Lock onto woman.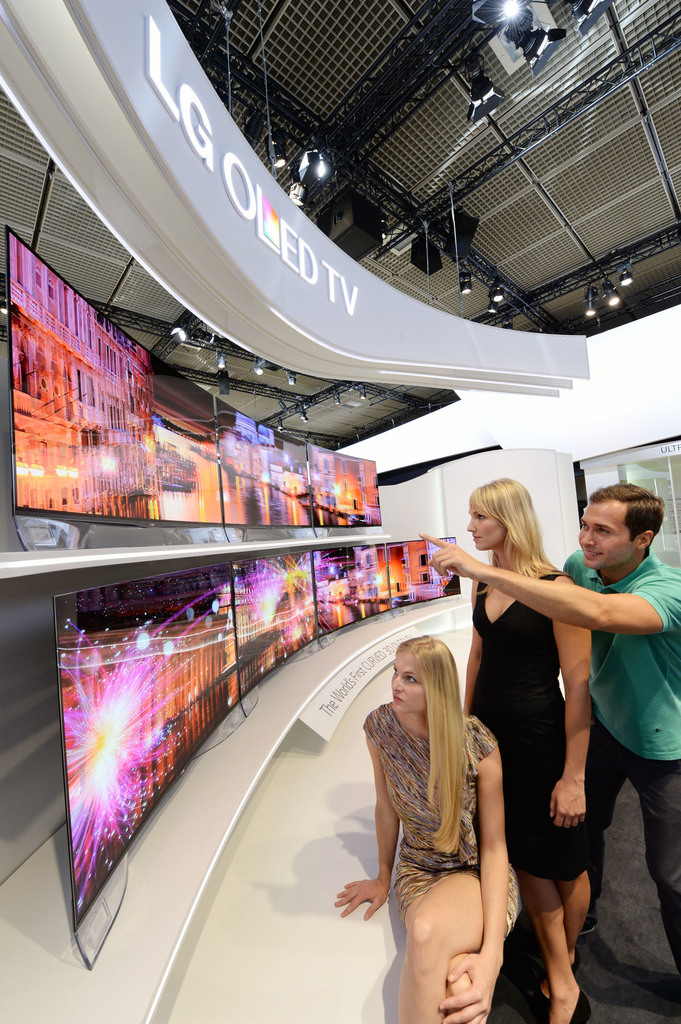
Locked: (x1=456, y1=477, x2=623, y2=995).
